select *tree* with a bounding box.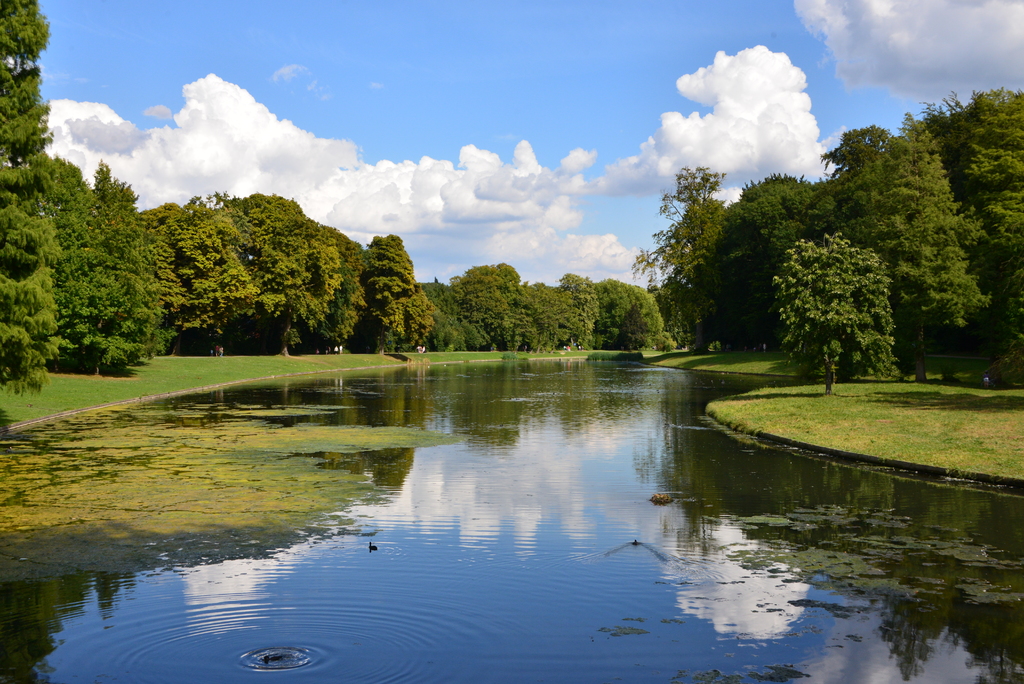
(left=716, top=175, right=842, bottom=351).
